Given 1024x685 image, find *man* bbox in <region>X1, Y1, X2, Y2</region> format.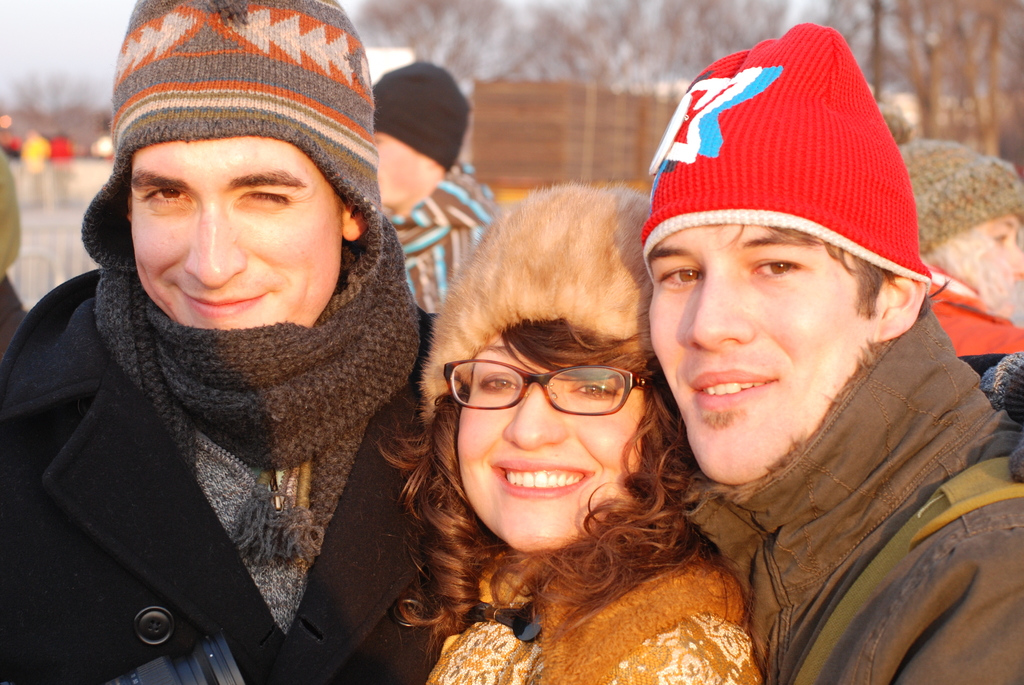
<region>374, 58, 504, 311</region>.
